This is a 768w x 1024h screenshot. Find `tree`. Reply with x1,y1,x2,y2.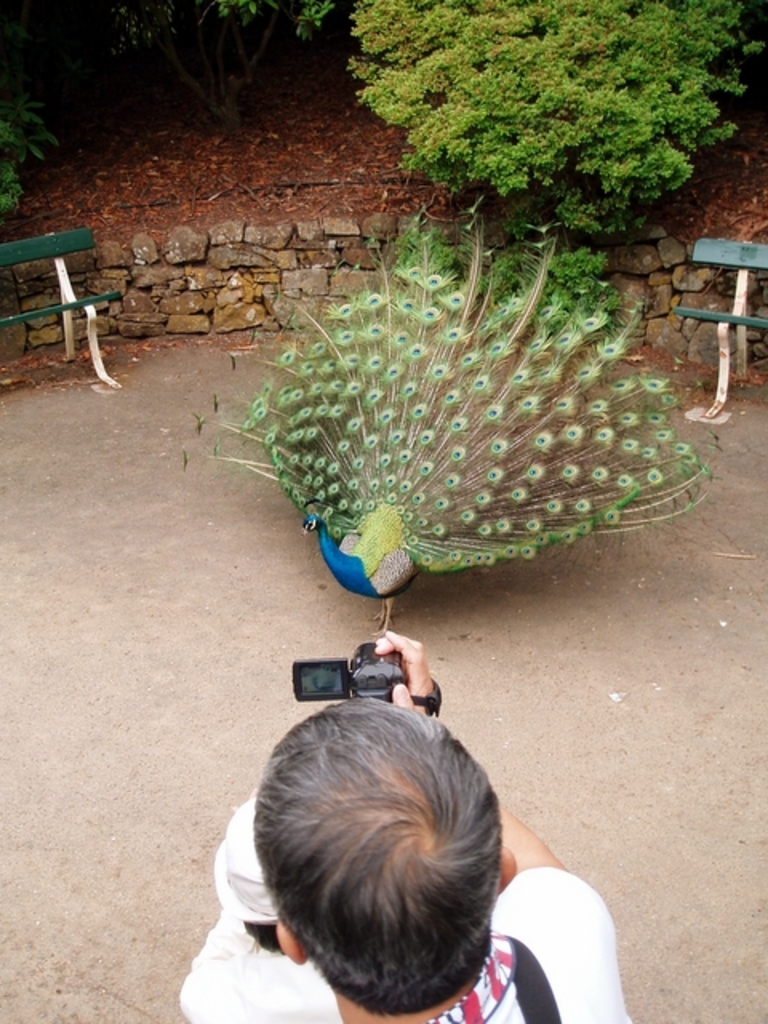
307,8,755,242.
